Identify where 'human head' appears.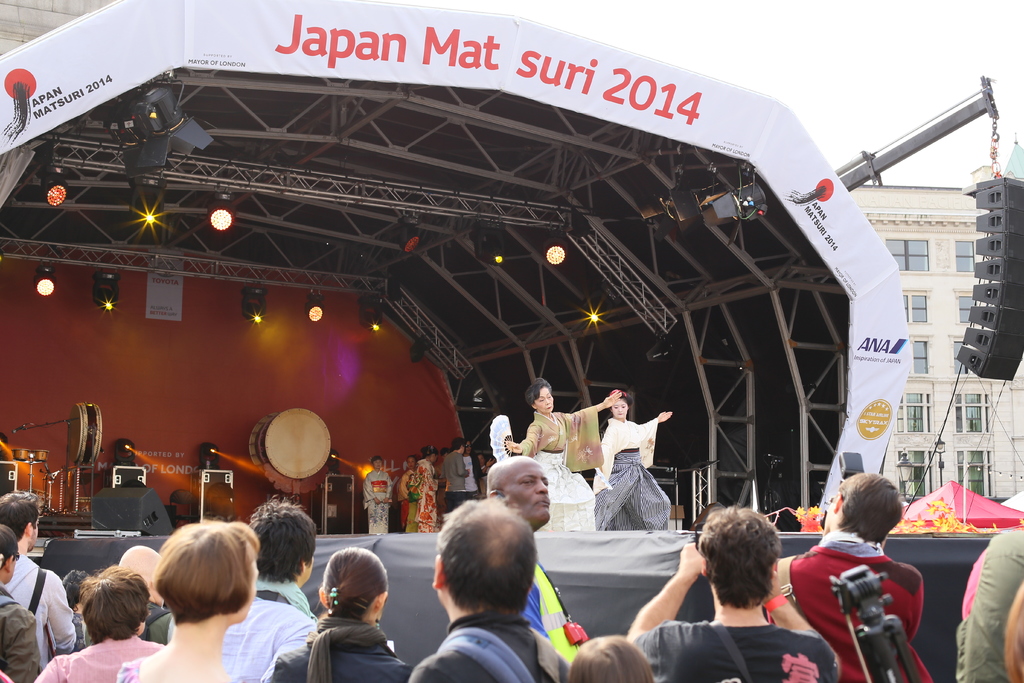
Appears at x1=408, y1=457, x2=416, y2=472.
